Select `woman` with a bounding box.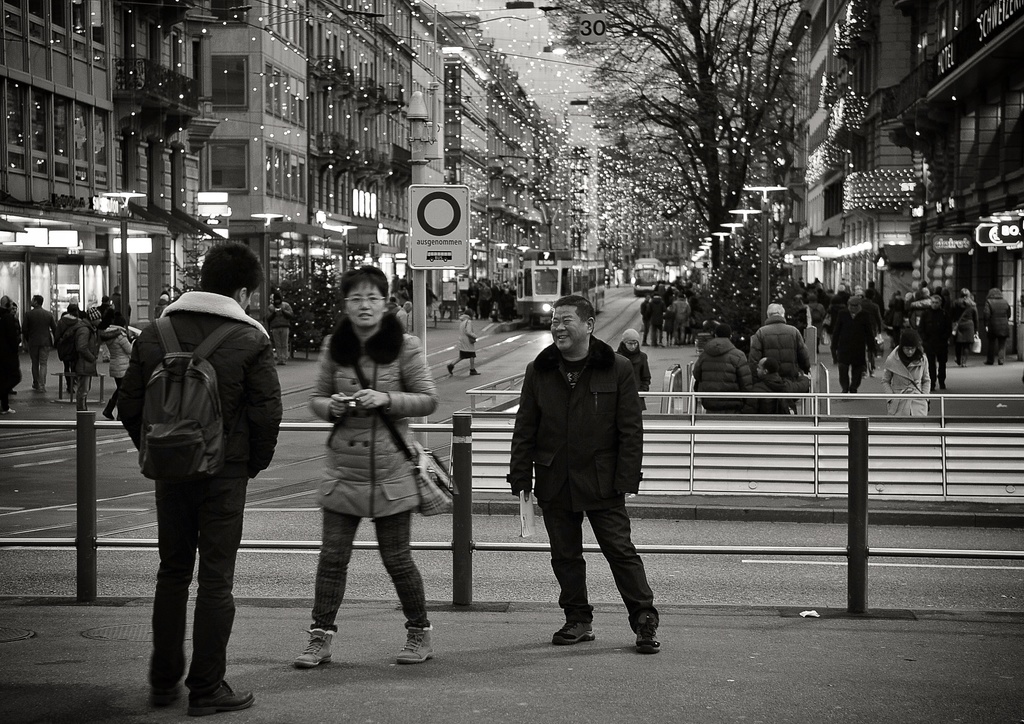
104, 318, 135, 421.
